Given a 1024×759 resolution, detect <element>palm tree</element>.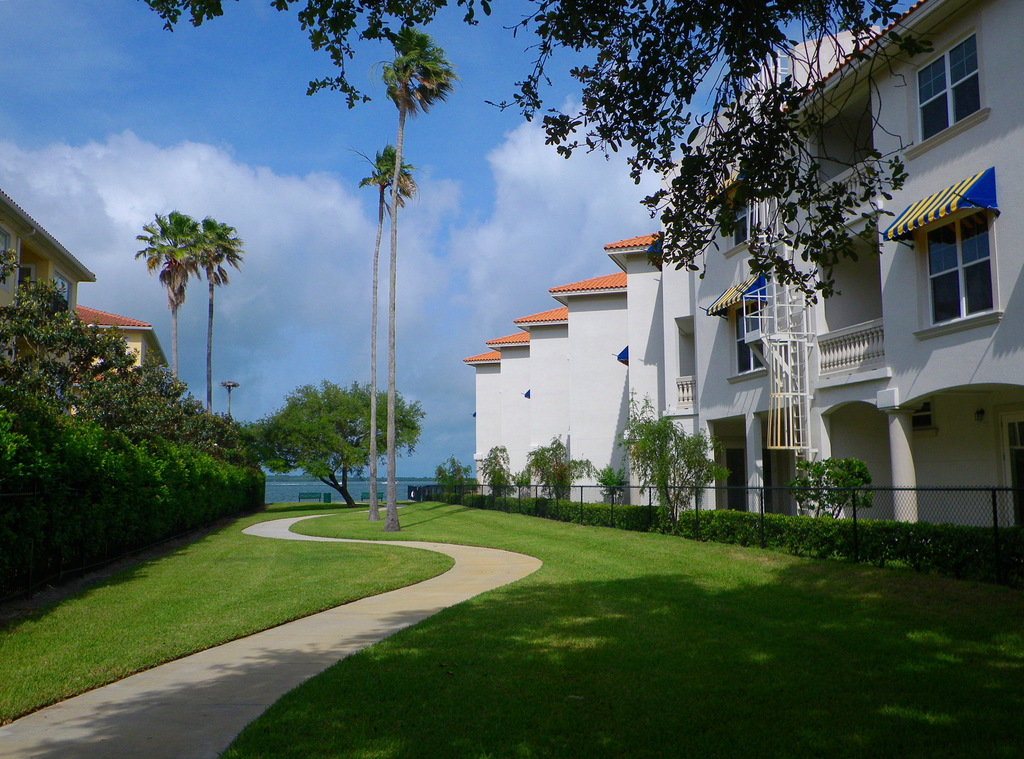
<region>375, 30, 454, 526</region>.
